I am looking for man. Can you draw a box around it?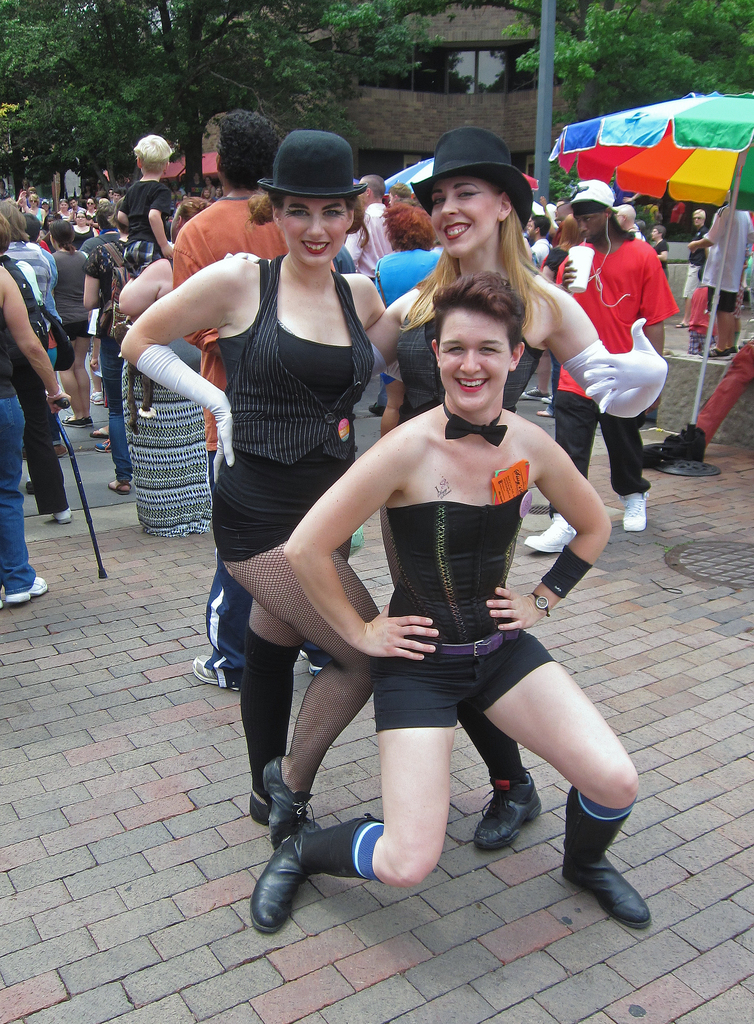
Sure, the bounding box is bbox=(527, 176, 684, 556).
